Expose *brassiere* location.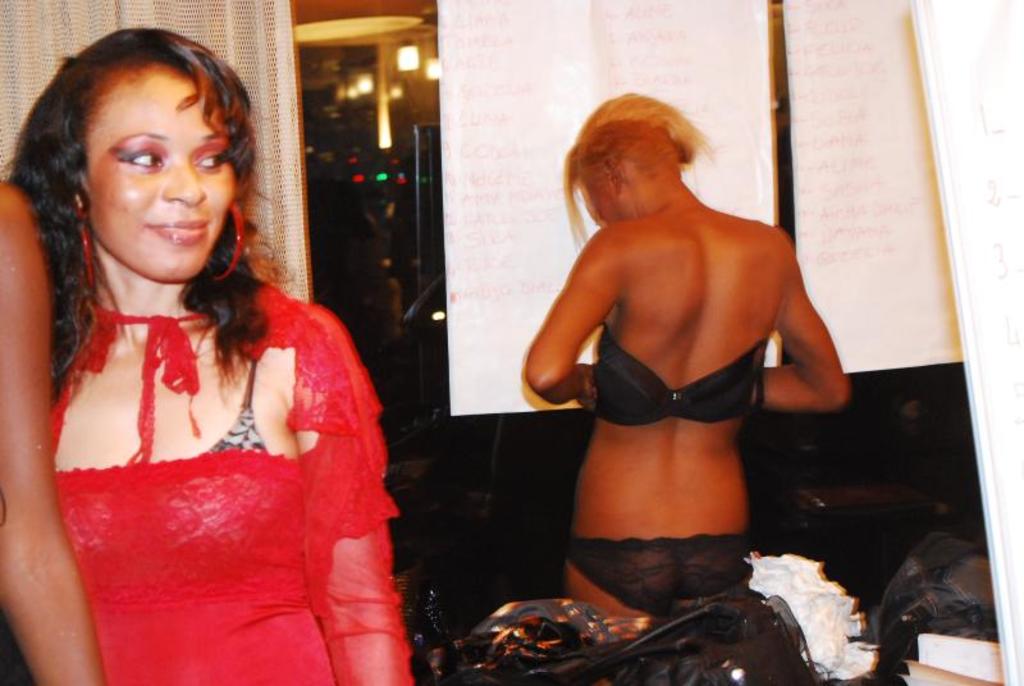
Exposed at x1=209 y1=363 x2=269 y2=458.
